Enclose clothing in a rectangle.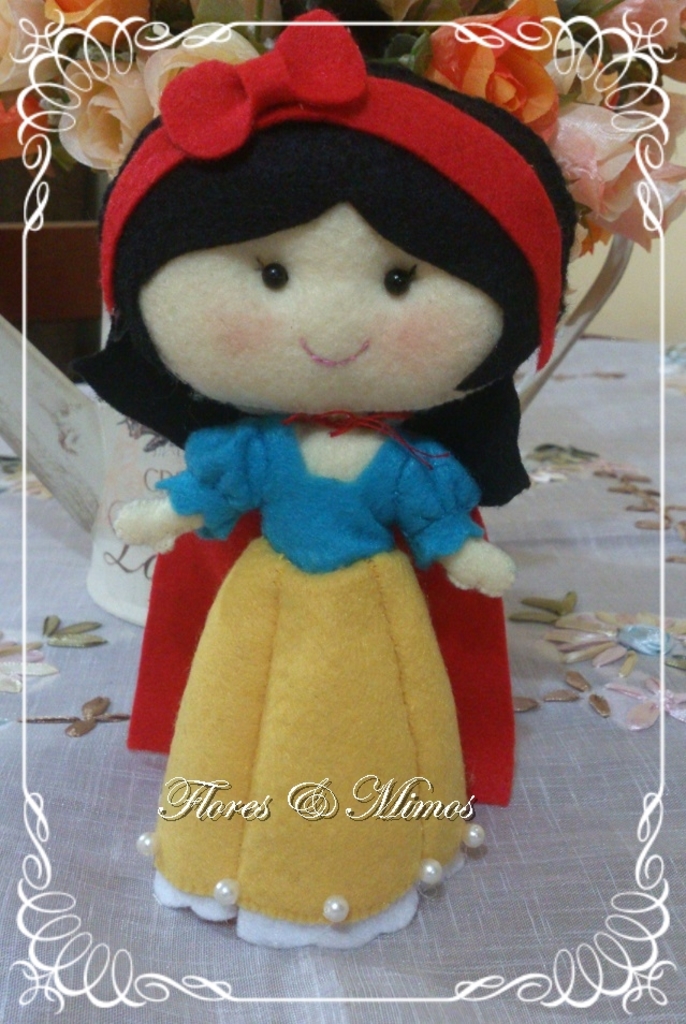
(138, 424, 477, 946).
